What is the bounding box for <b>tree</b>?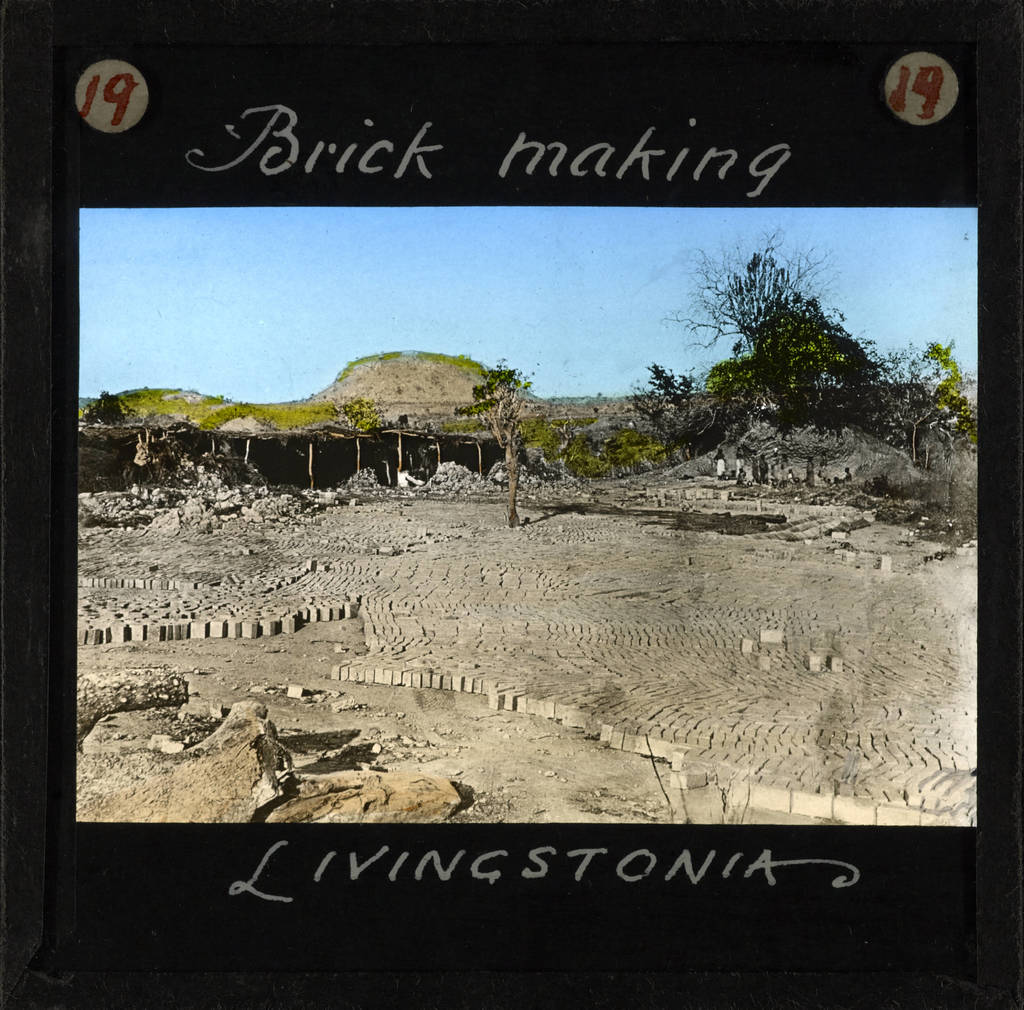
BBox(455, 361, 534, 525).
